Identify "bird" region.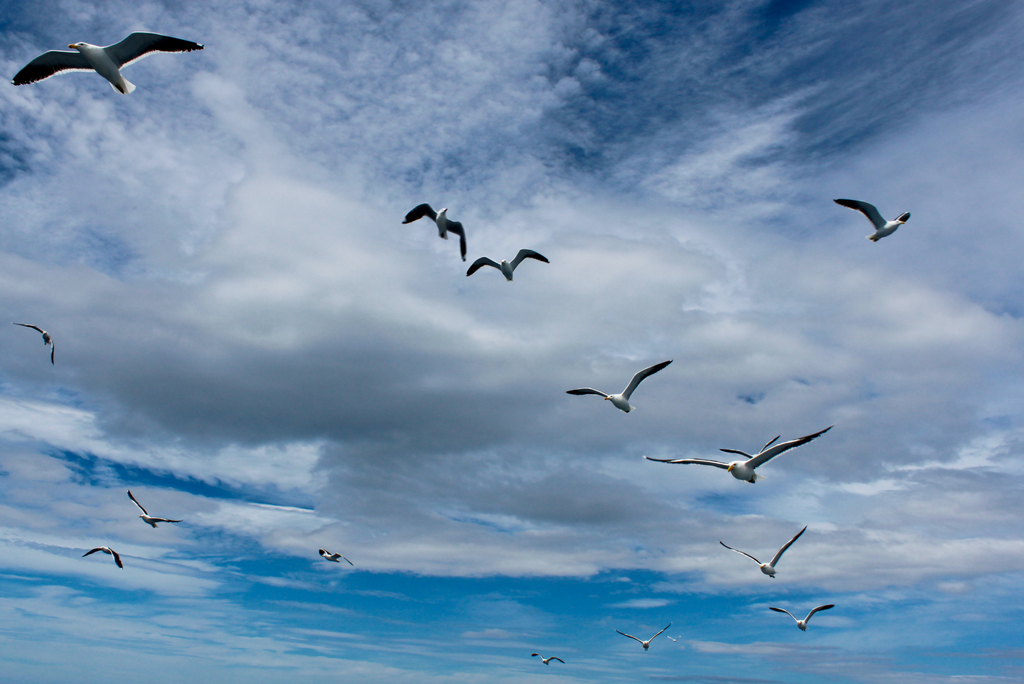
Region: 668, 634, 681, 642.
